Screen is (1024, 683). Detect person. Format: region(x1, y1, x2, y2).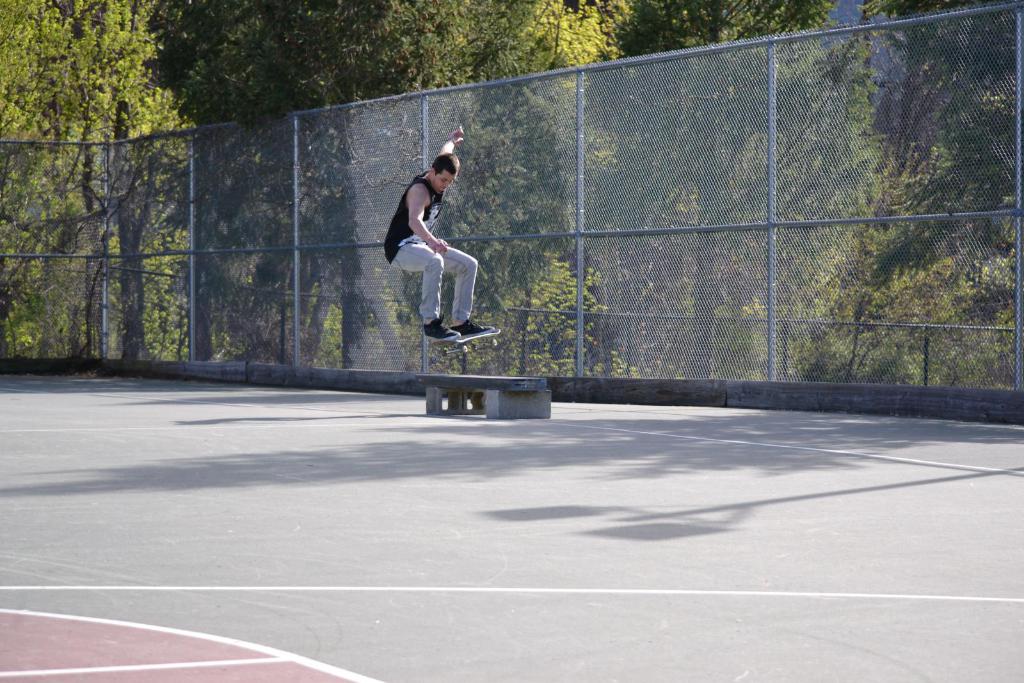
region(387, 142, 481, 353).
